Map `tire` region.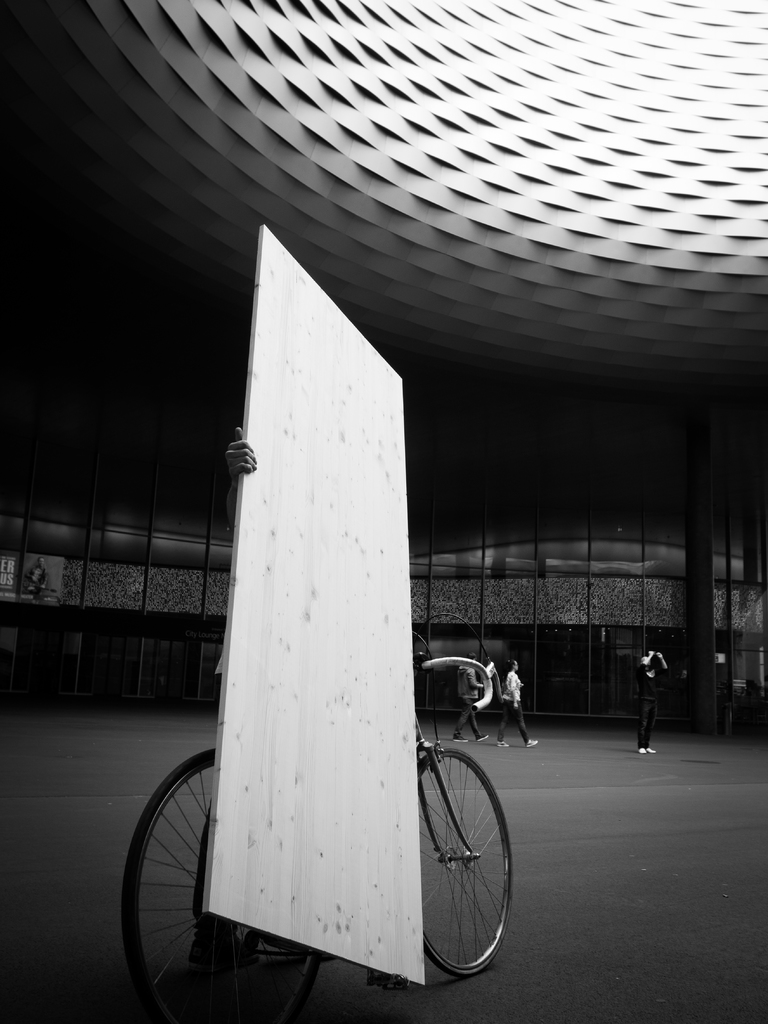
Mapped to 418, 739, 521, 980.
